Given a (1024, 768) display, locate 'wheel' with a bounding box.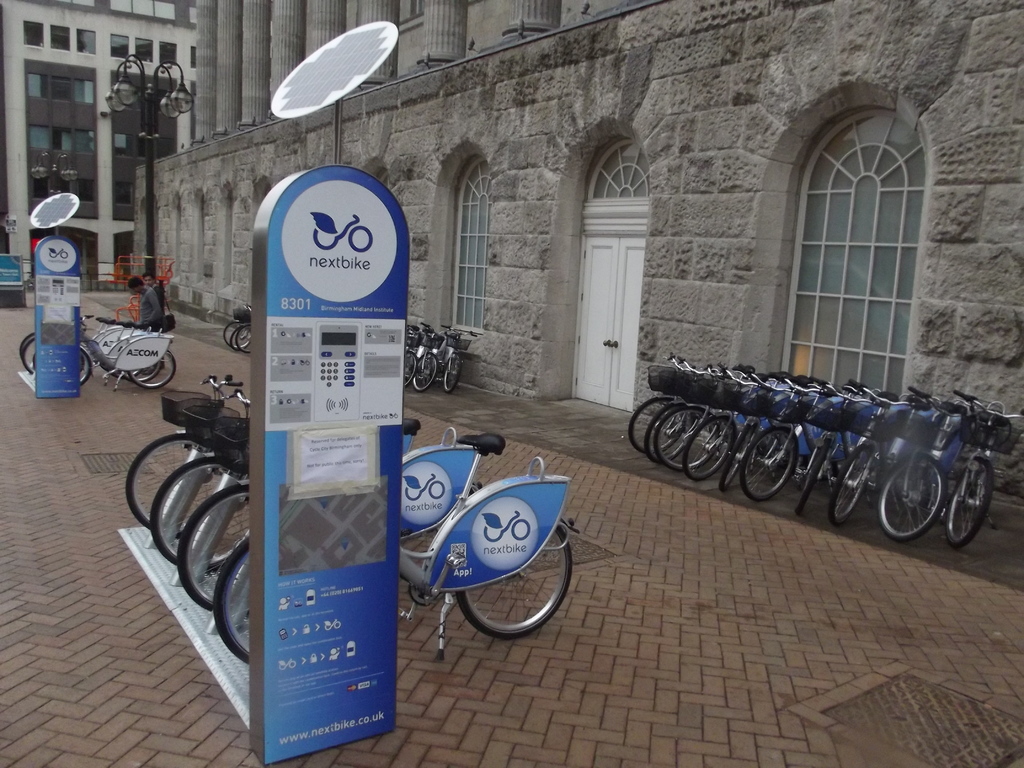
Located: region(628, 397, 692, 454).
